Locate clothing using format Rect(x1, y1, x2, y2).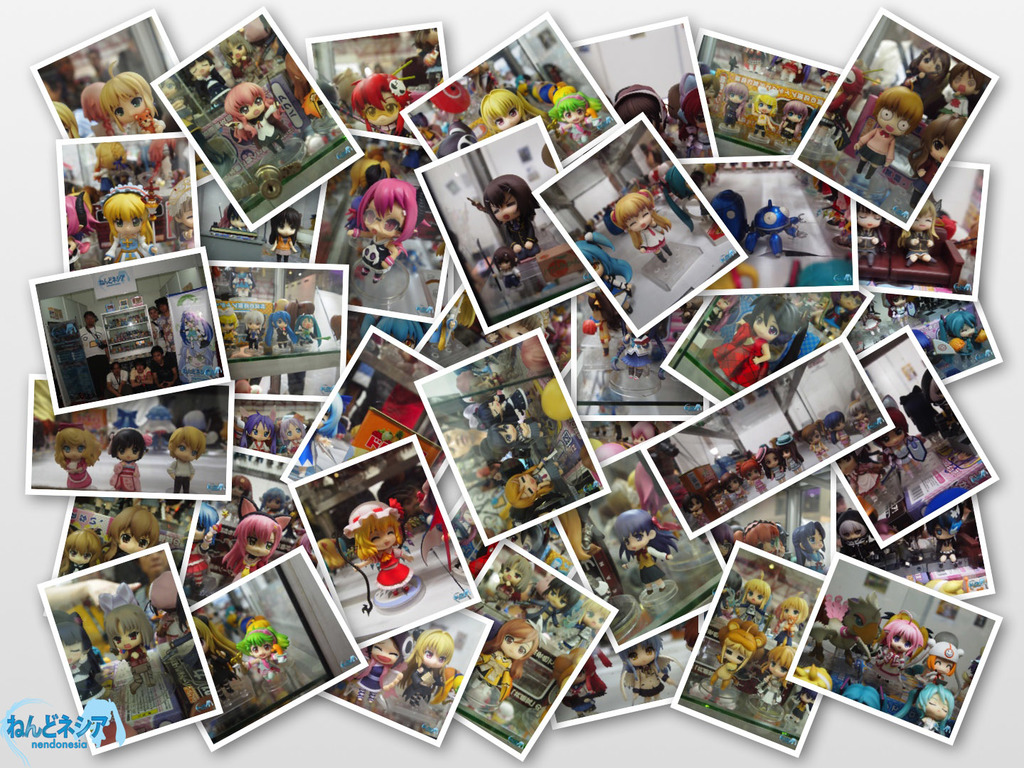
Rect(167, 451, 196, 498).
